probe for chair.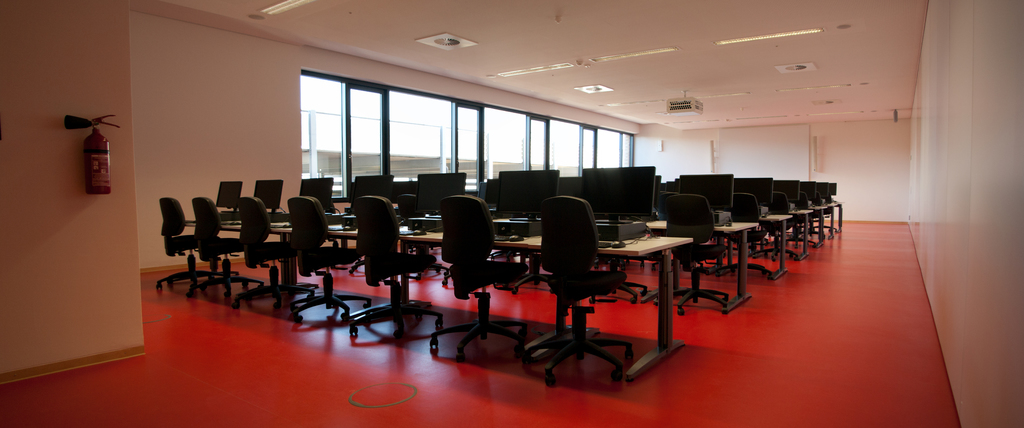
Probe result: <bbox>286, 193, 374, 328</bbox>.
